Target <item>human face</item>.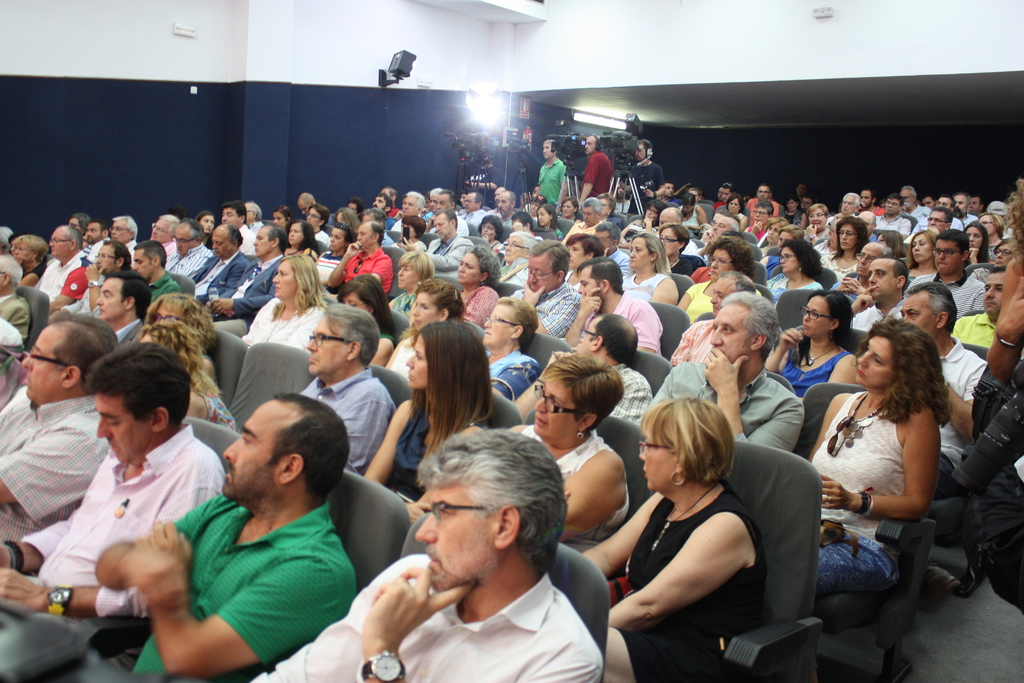
Target region: Rect(495, 194, 512, 217).
